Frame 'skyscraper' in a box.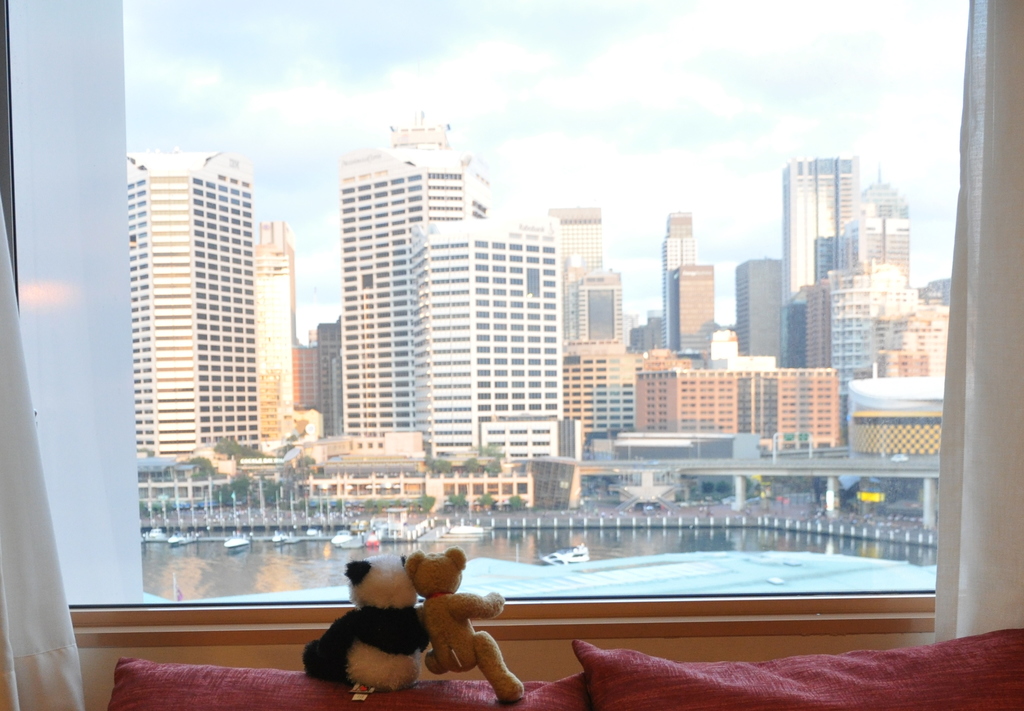
632, 330, 846, 451.
